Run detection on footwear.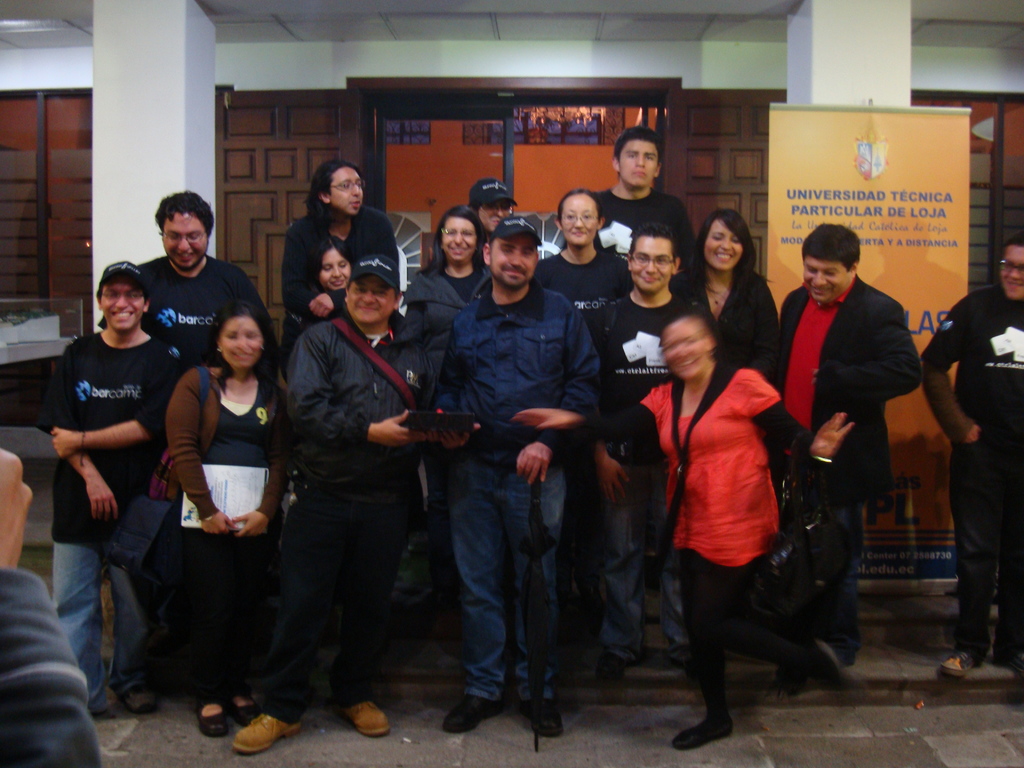
Result: BBox(987, 652, 1023, 678).
